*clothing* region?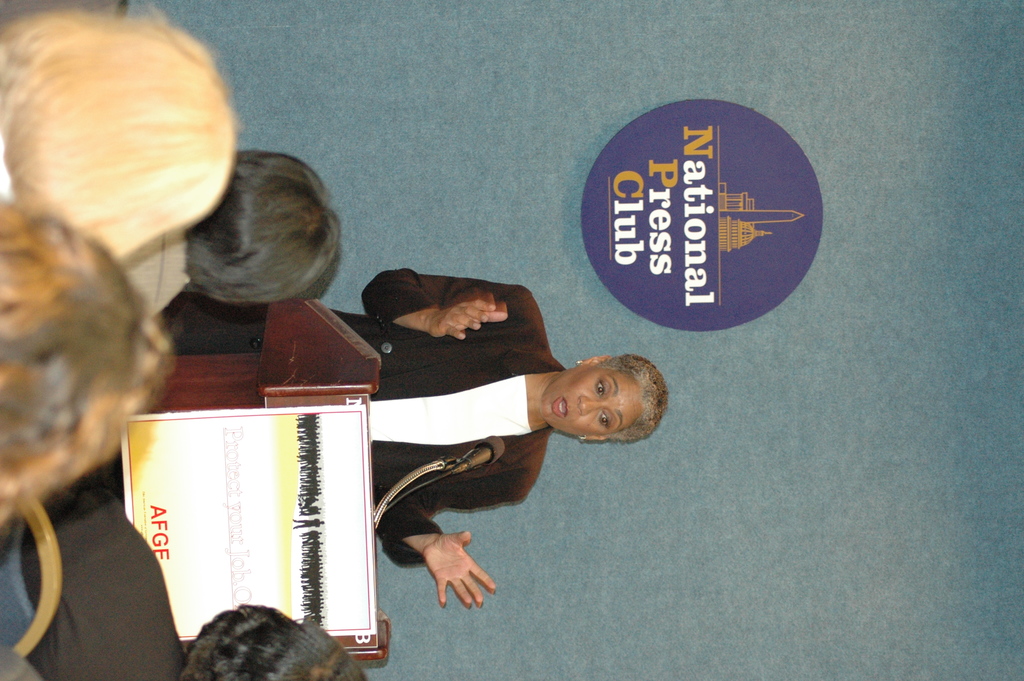
x1=165, y1=269, x2=566, y2=568
